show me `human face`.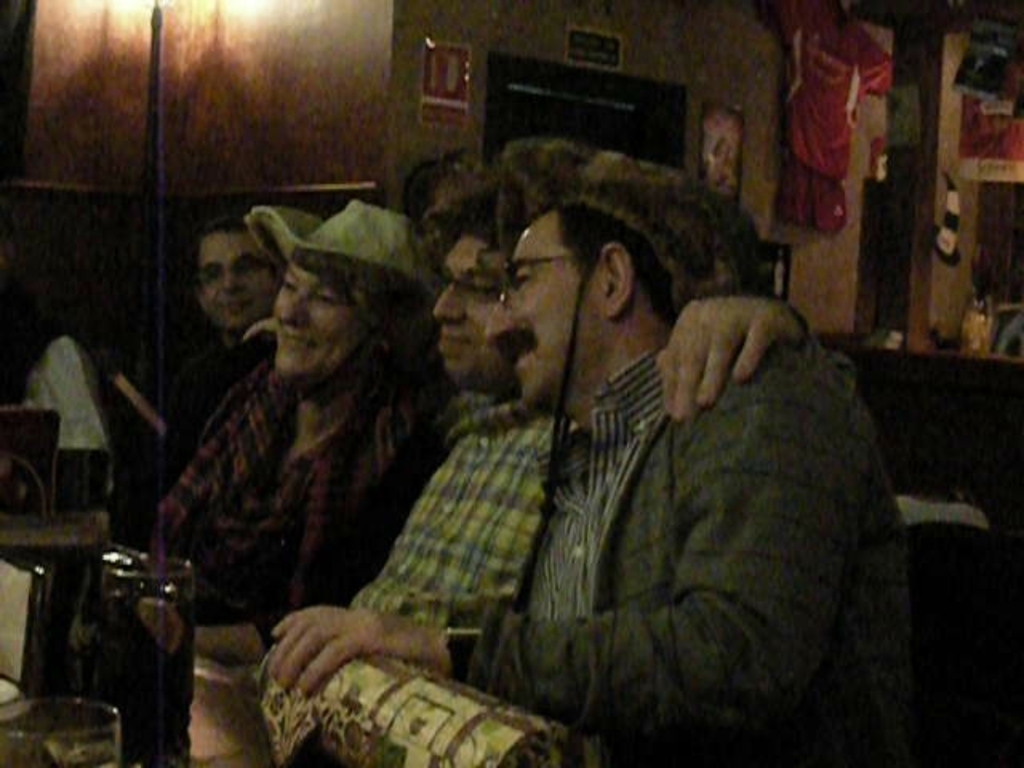
`human face` is here: 427/234/504/394.
